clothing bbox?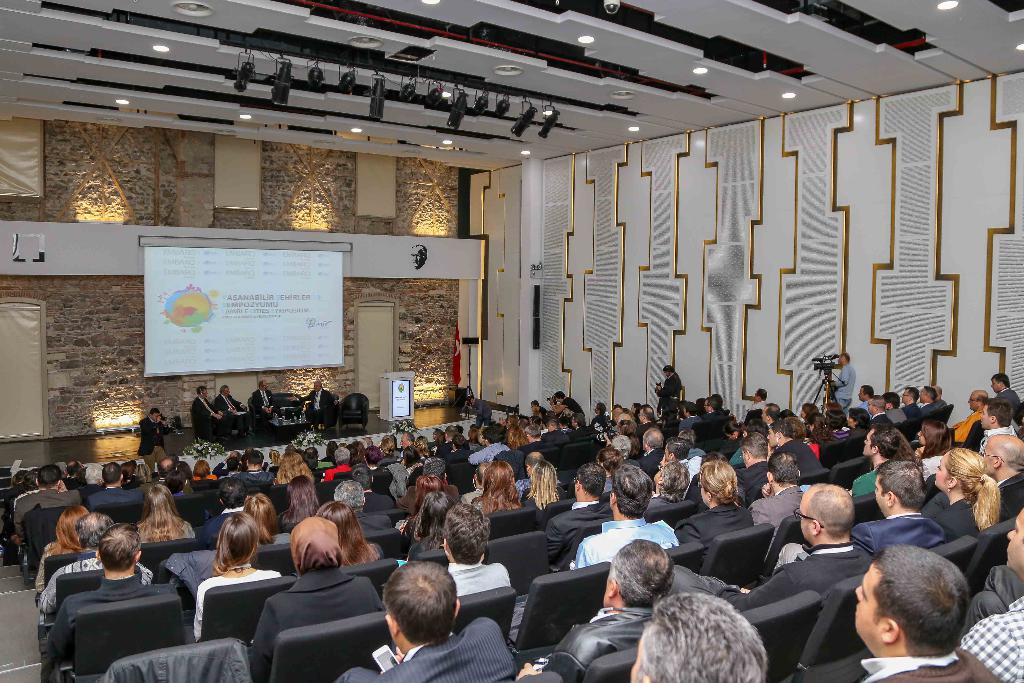
x1=304, y1=389, x2=338, y2=427
